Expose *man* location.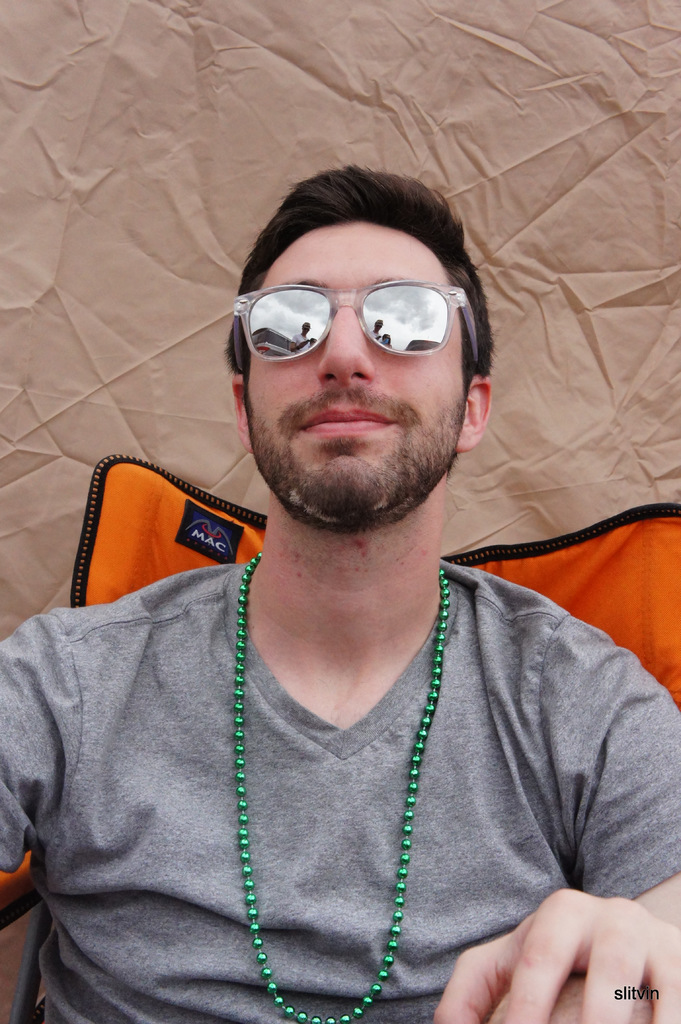
Exposed at pyautogui.locateOnScreen(38, 127, 680, 1023).
